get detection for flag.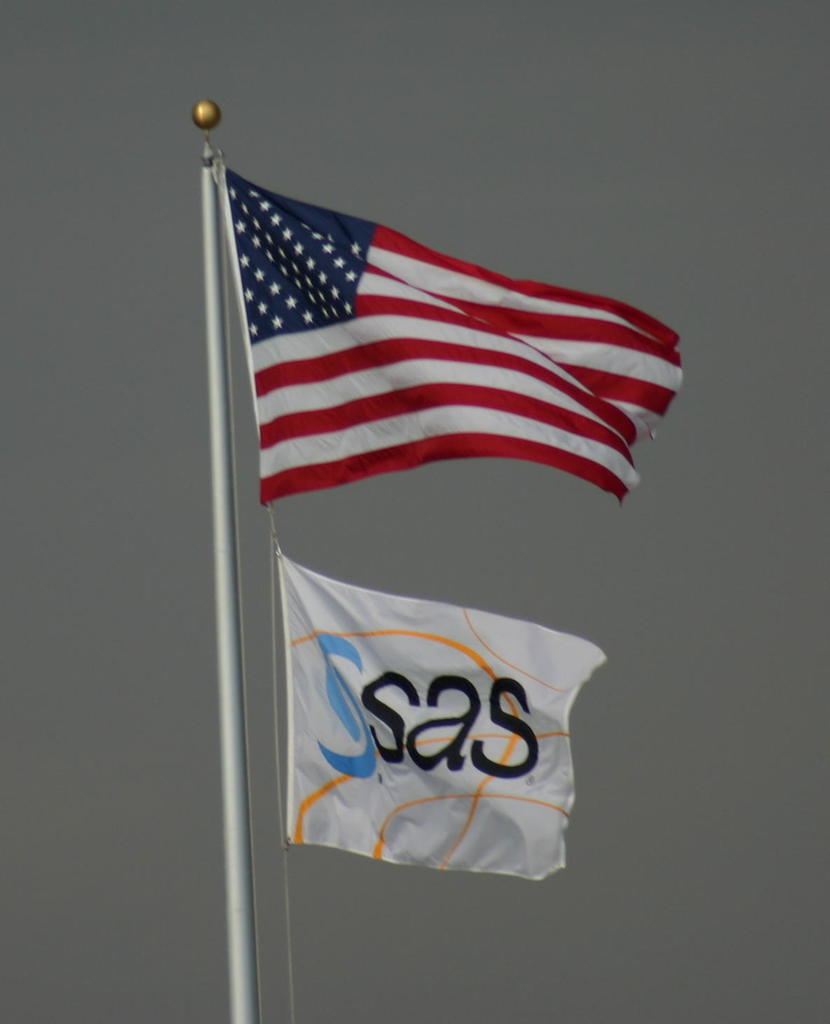
Detection: bbox=(204, 100, 674, 564).
